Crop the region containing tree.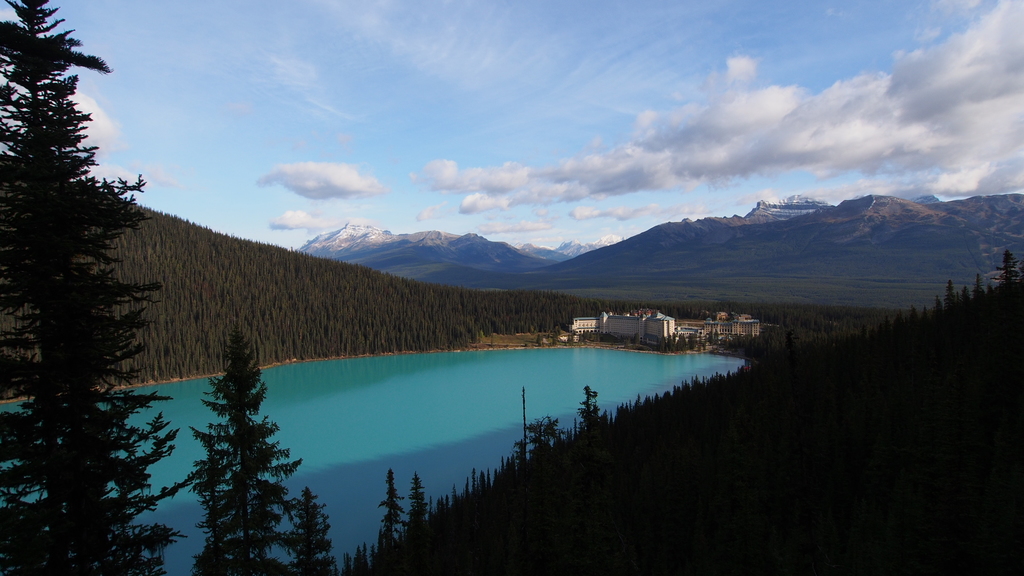
Crop region: bbox(410, 472, 426, 528).
